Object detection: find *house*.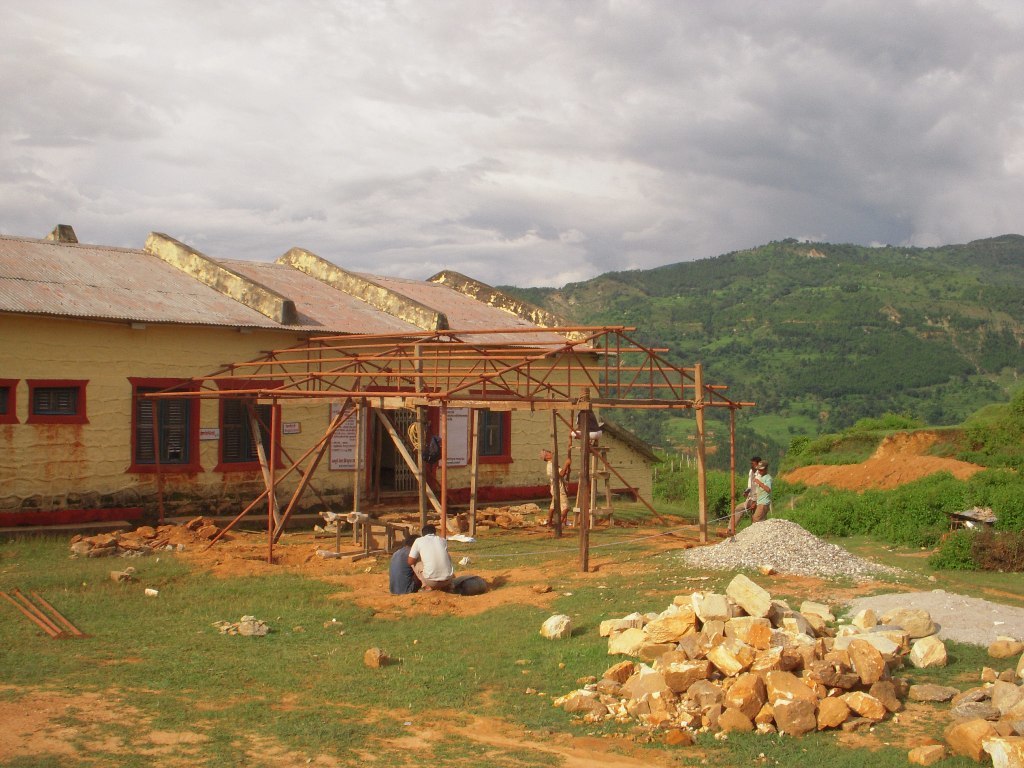
box=[12, 209, 857, 608].
